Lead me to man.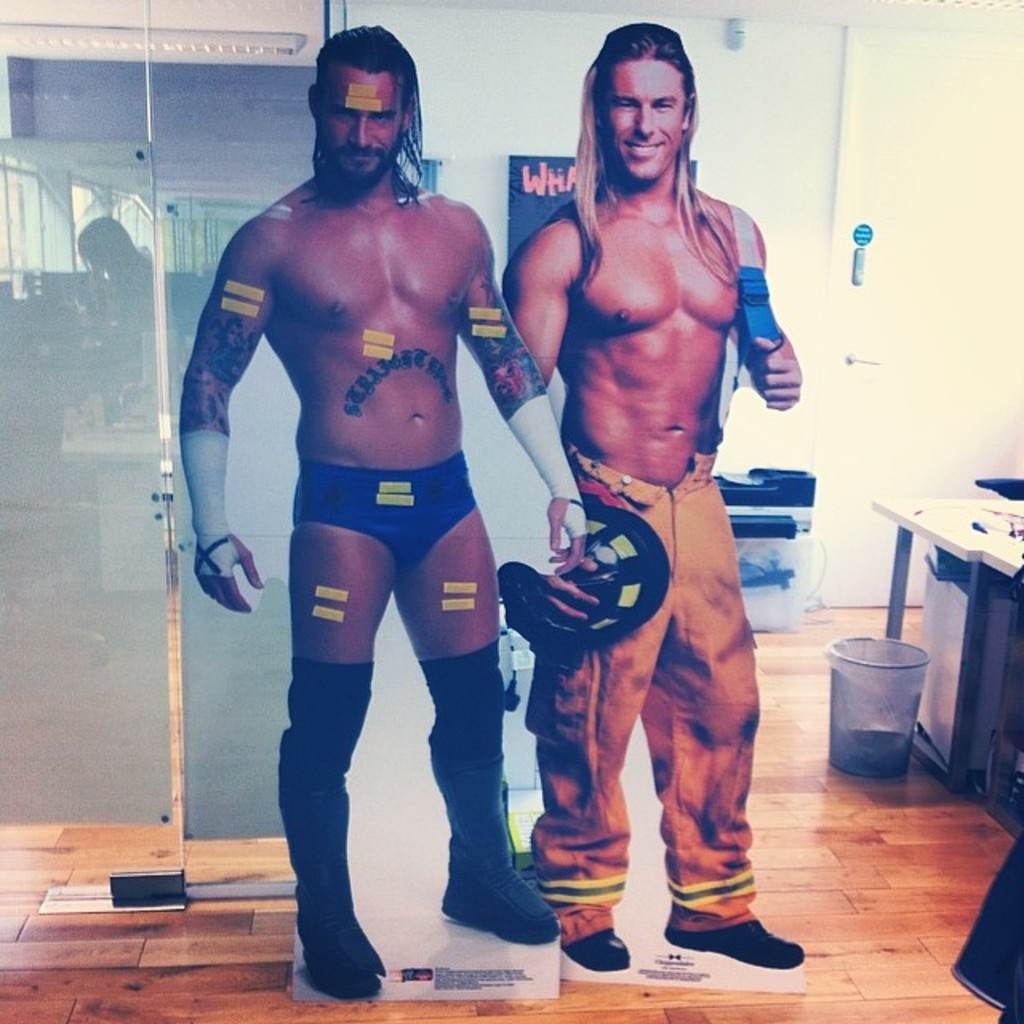
Lead to BBox(491, 32, 800, 933).
